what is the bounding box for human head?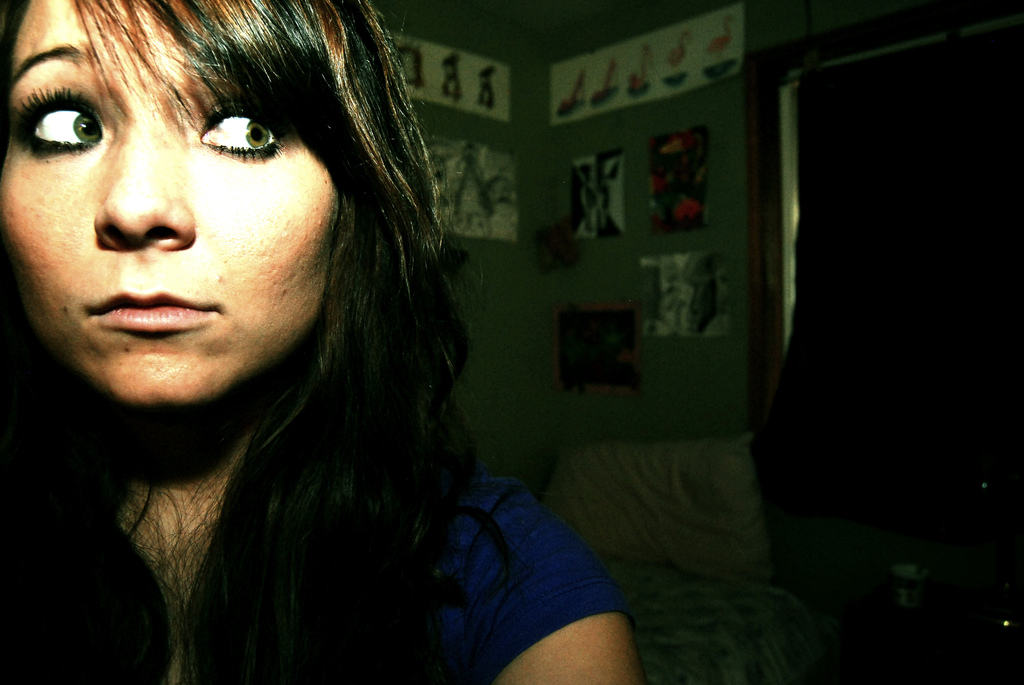
<bbox>0, 0, 365, 403</bbox>.
